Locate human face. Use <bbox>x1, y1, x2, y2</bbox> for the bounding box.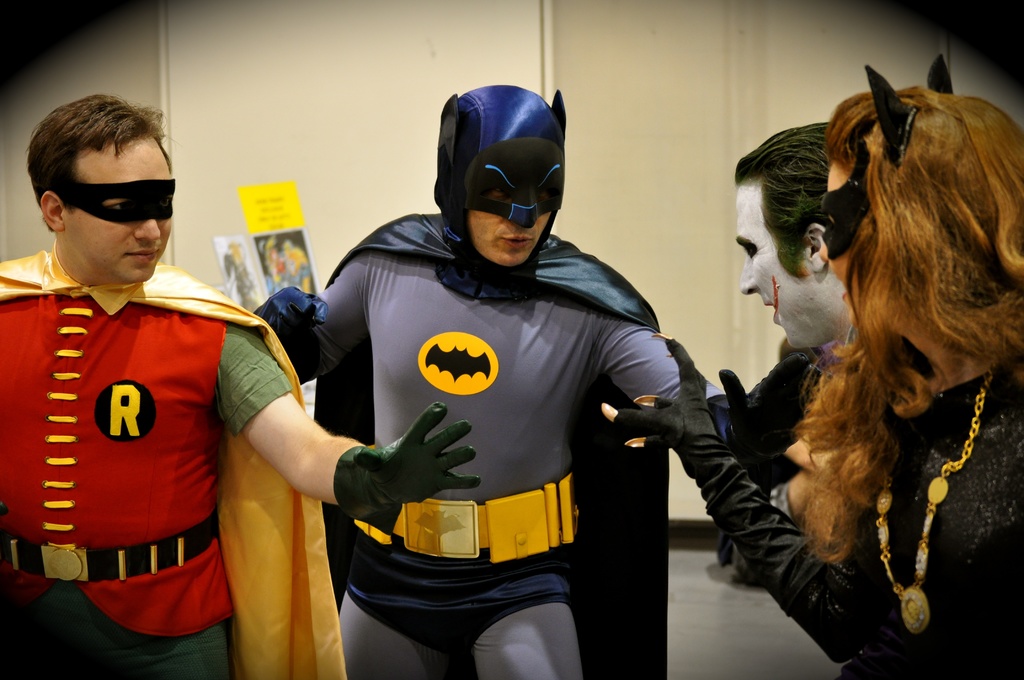
<bbox>57, 139, 174, 280</bbox>.
